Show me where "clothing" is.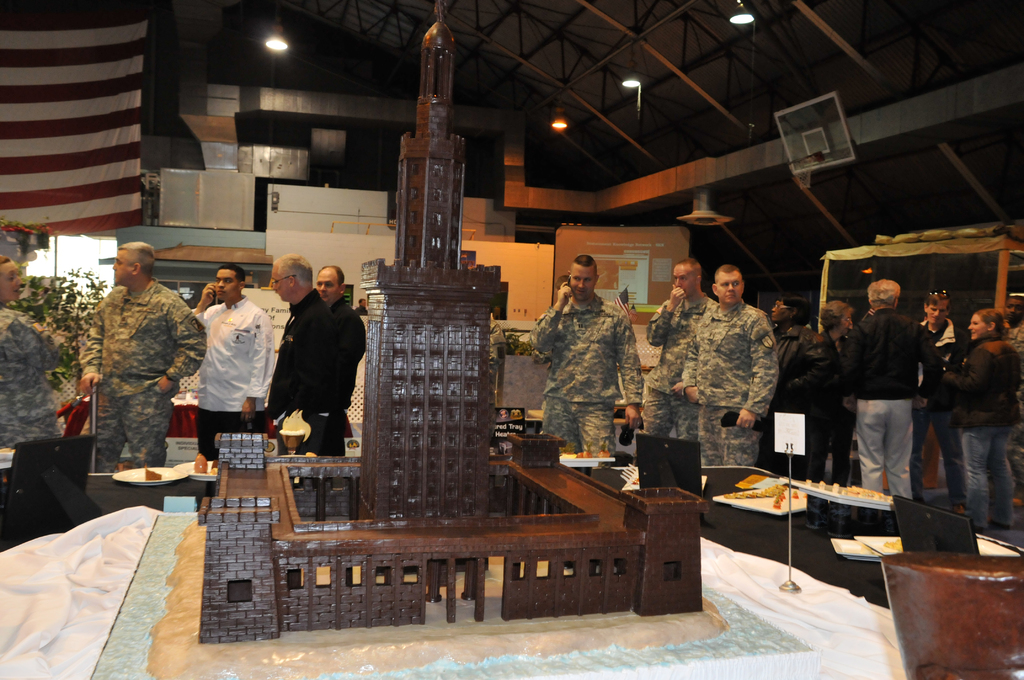
"clothing" is at (272, 291, 332, 420).
